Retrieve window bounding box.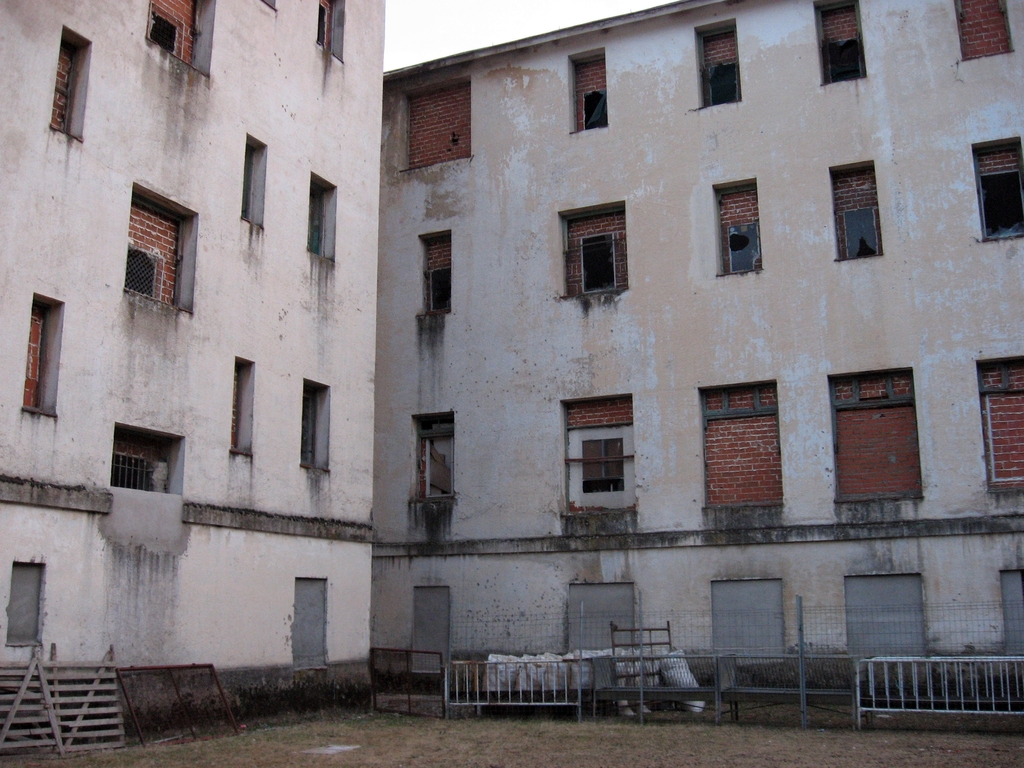
Bounding box: 712,177,765,275.
